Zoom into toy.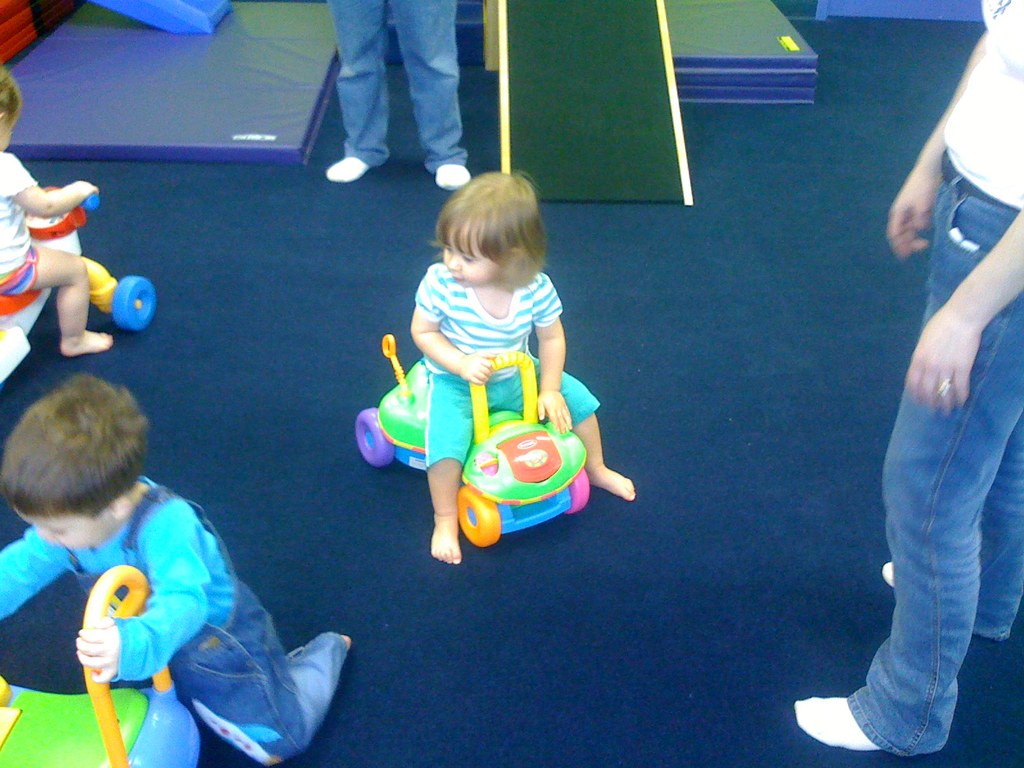
Zoom target: crop(0, 1, 82, 67).
